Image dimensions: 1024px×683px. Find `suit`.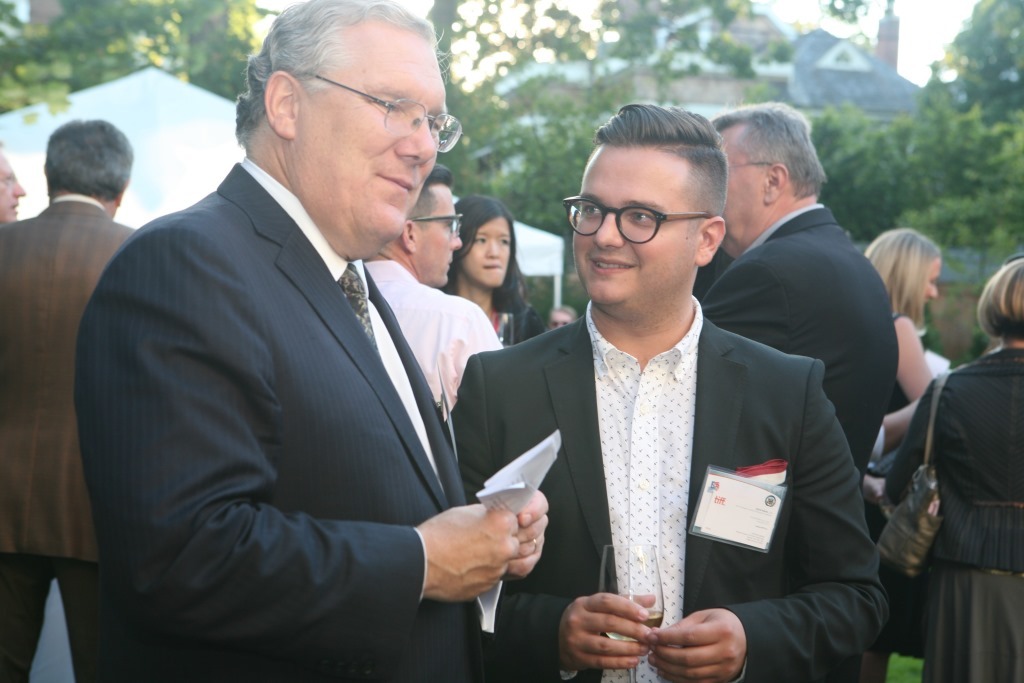
78:155:486:682.
